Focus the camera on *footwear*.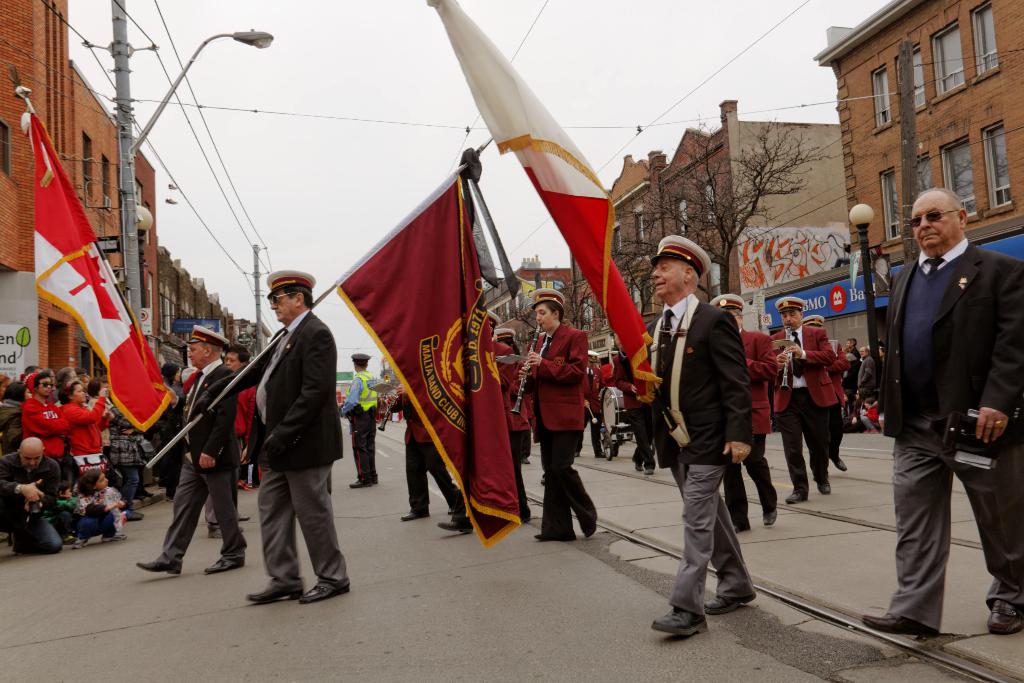
Focus region: [left=101, top=532, right=129, bottom=545].
